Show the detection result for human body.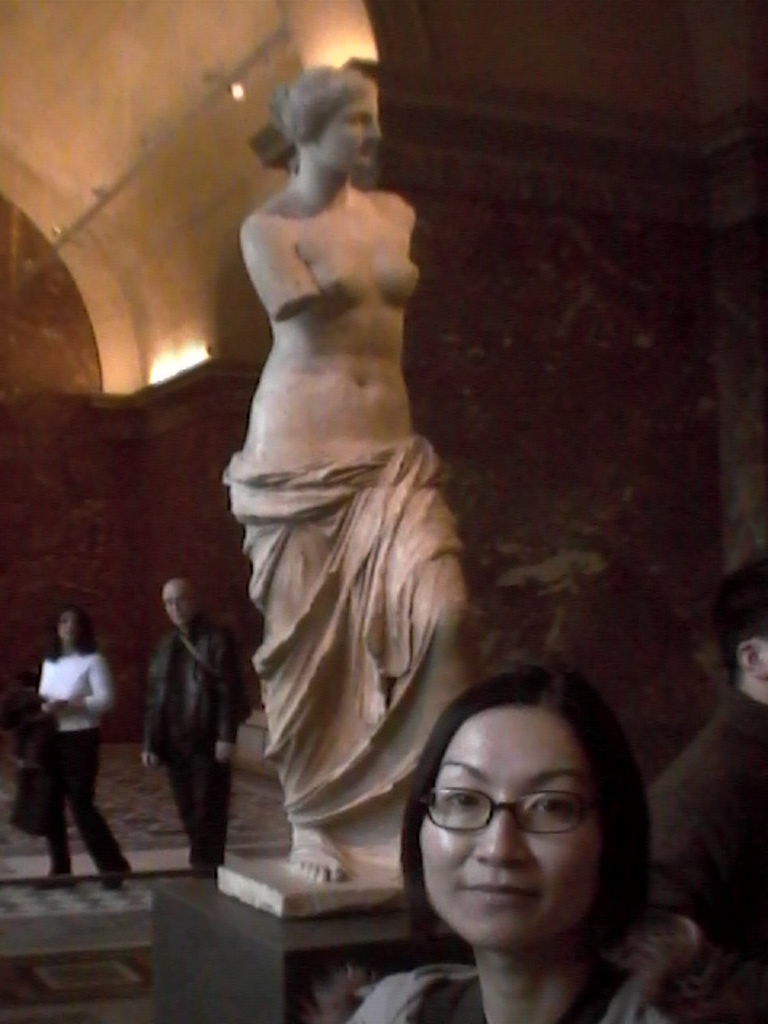
left=218, top=38, right=506, bottom=901.
